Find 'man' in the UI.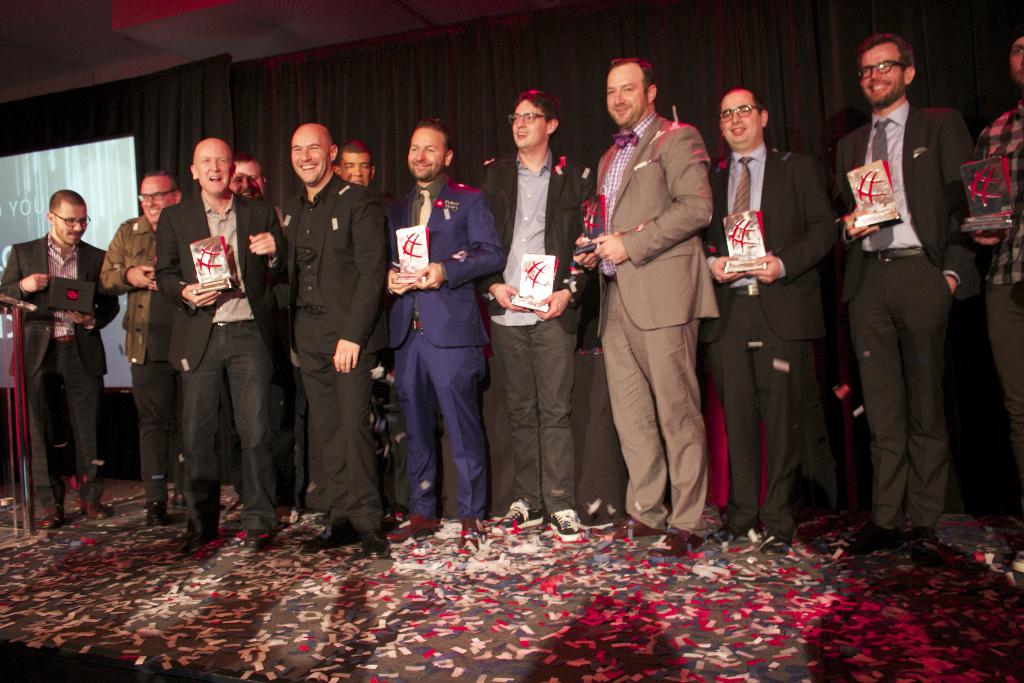
UI element at locate(383, 119, 507, 552).
